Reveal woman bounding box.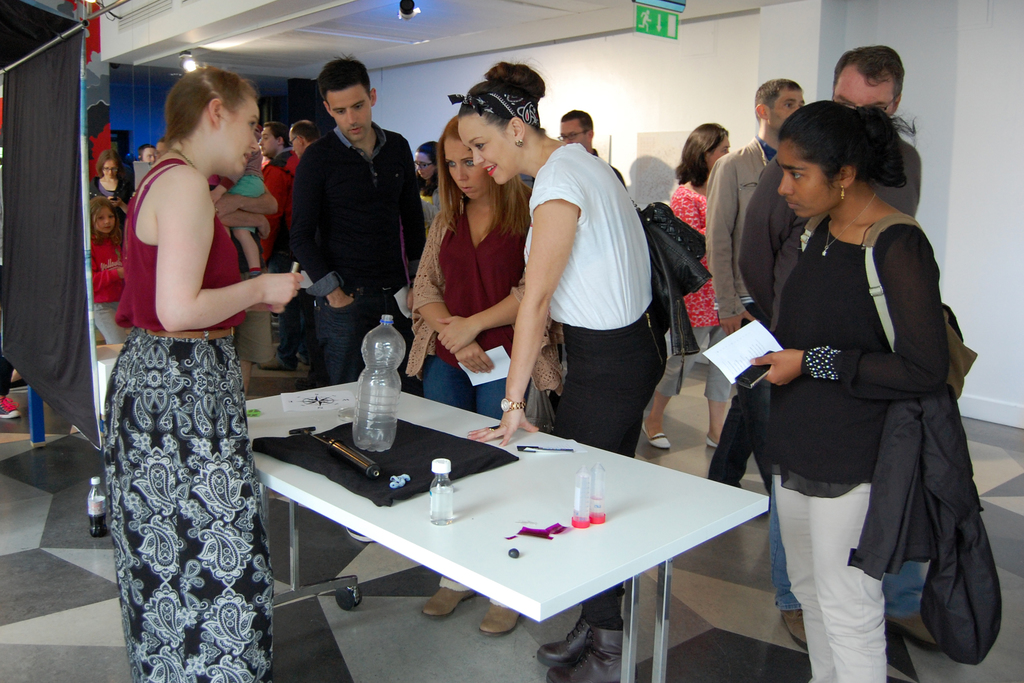
Revealed: bbox(636, 120, 735, 457).
